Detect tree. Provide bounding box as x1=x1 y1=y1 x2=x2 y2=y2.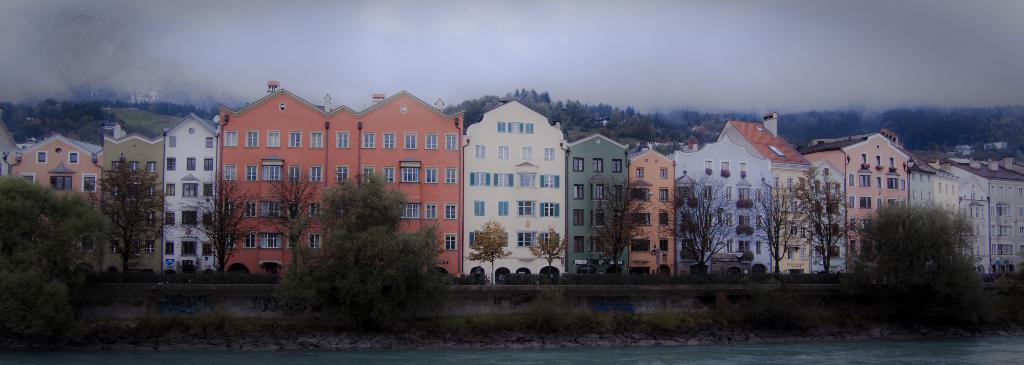
x1=459 y1=220 x2=516 y2=284.
